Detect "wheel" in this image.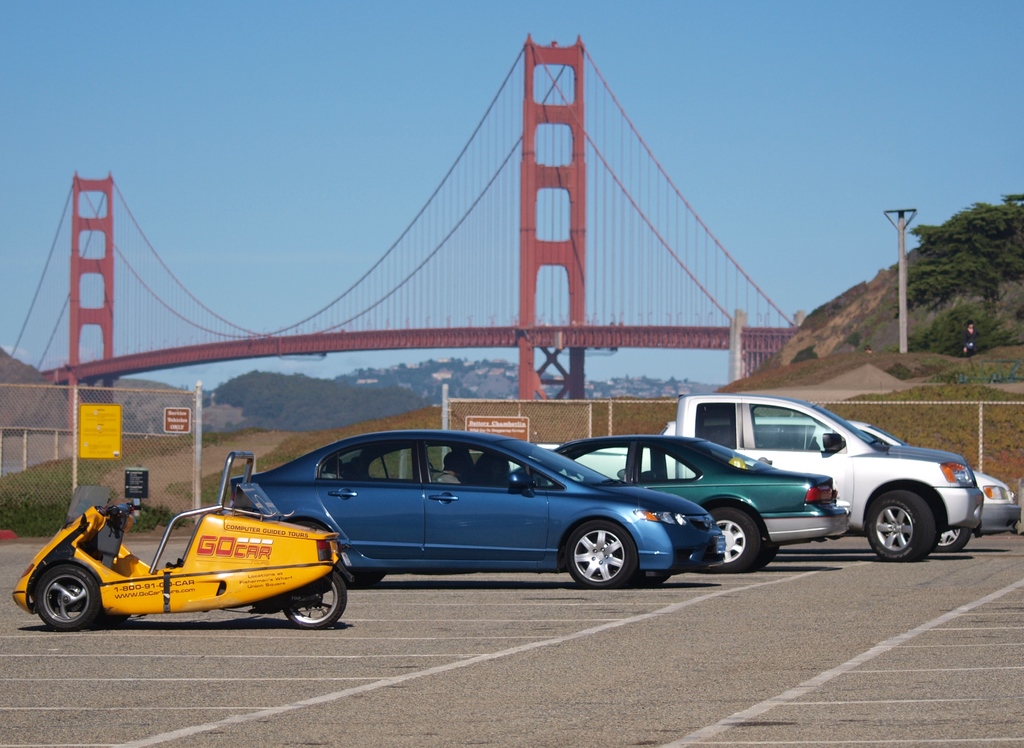
Detection: {"left": 26, "top": 559, "right": 108, "bottom": 629}.
